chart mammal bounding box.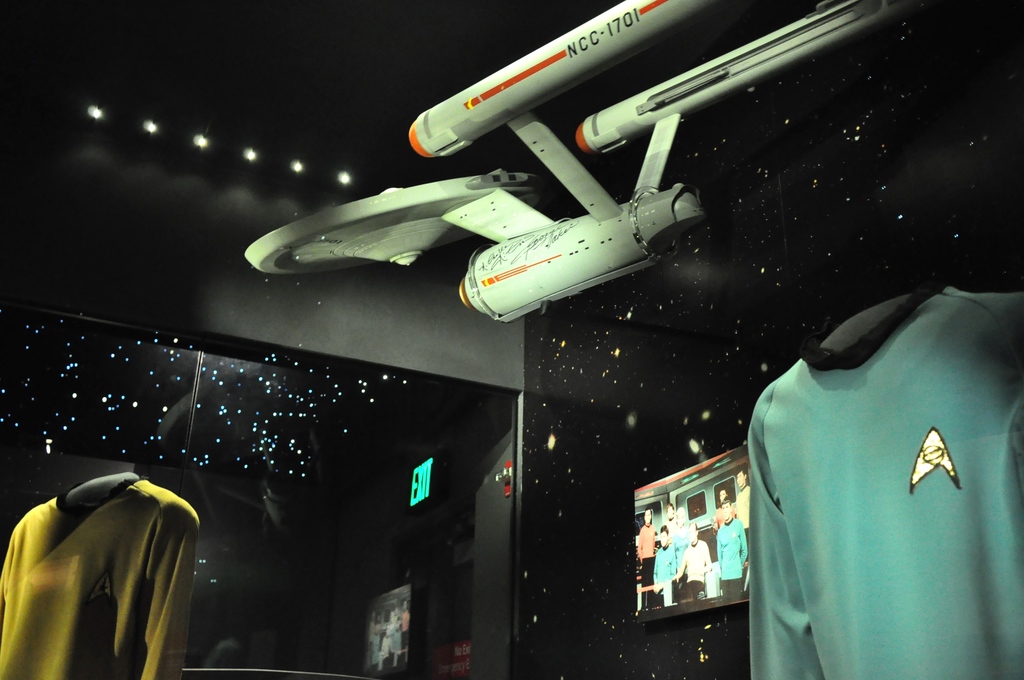
Charted: 669,523,713,589.
